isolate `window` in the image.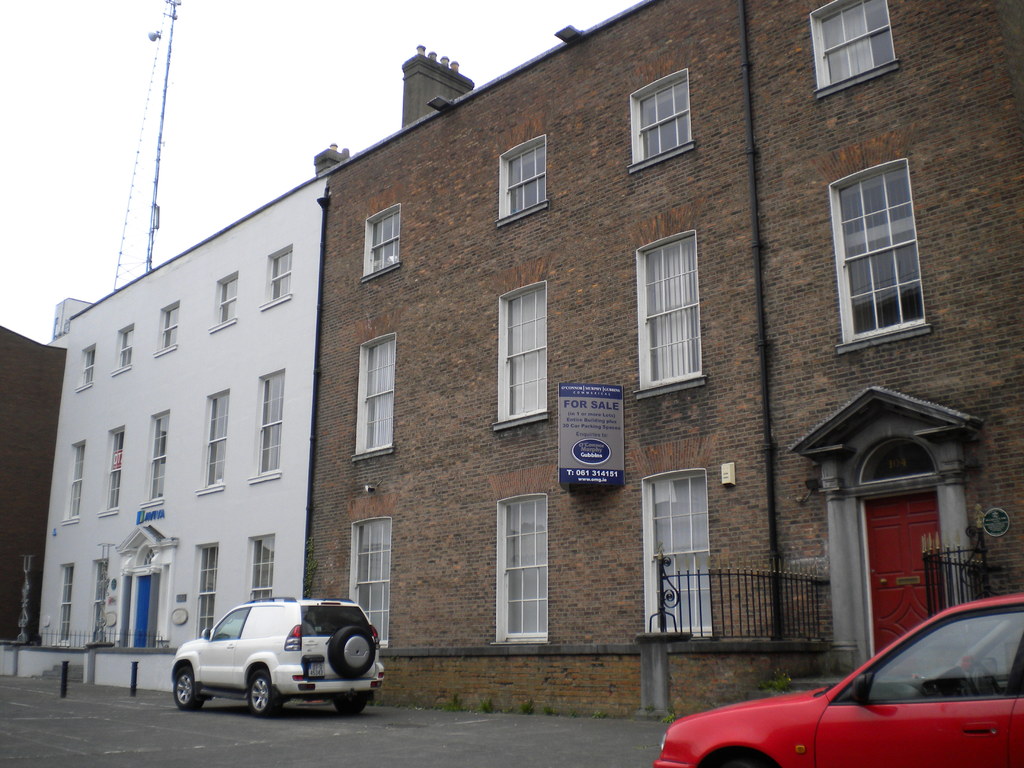
Isolated region: 108 324 134 375.
